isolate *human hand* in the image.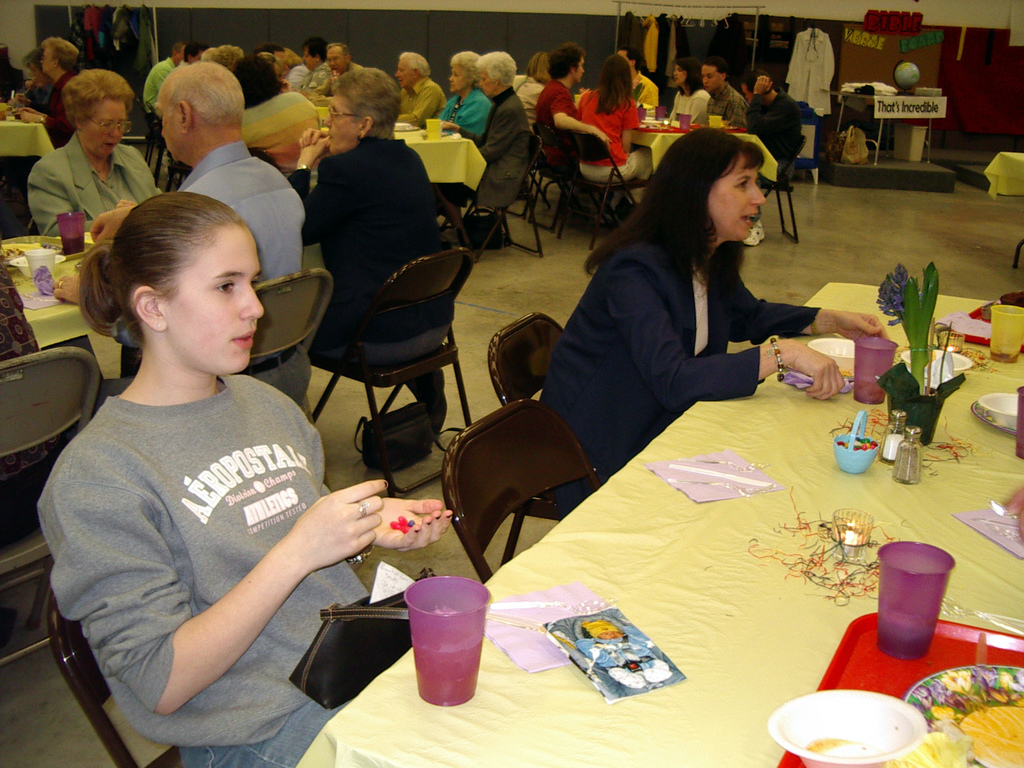
Isolated region: (x1=753, y1=76, x2=774, y2=94).
